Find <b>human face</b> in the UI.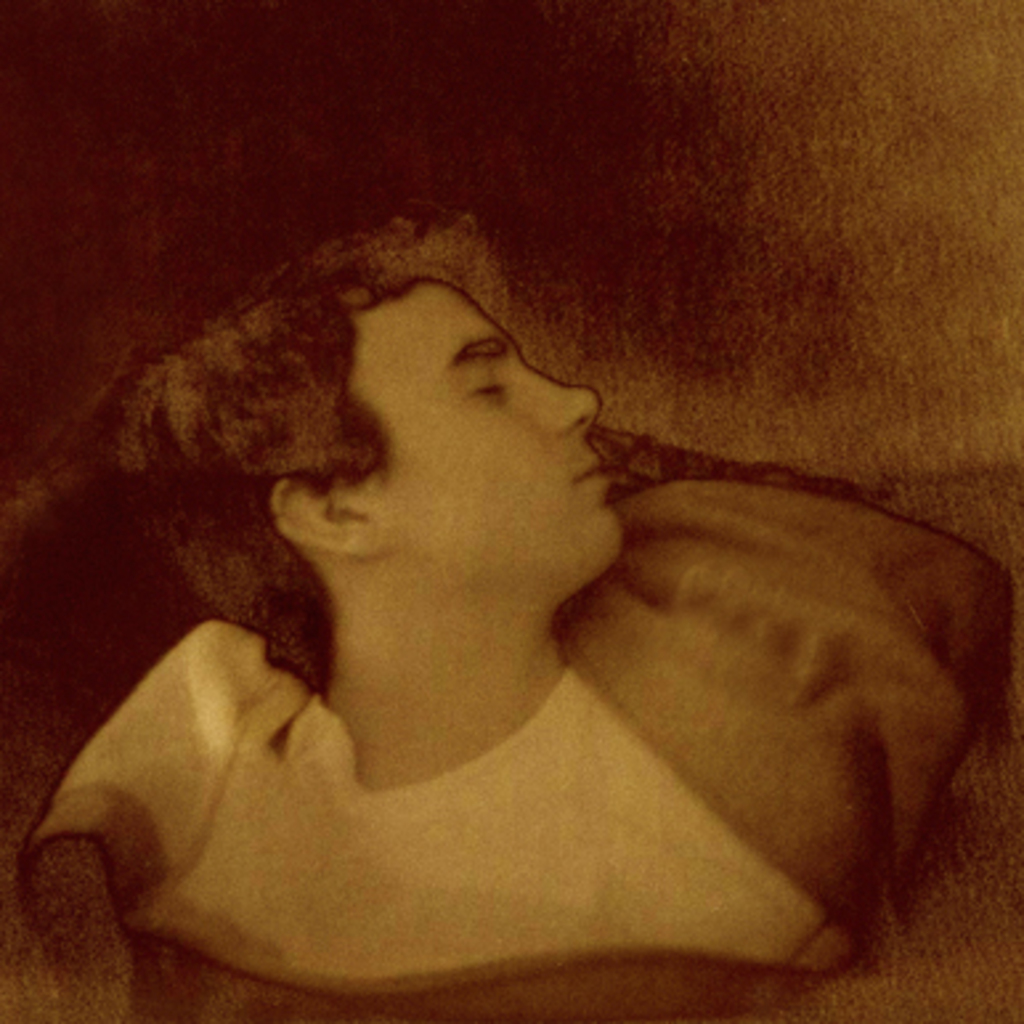
UI element at detection(337, 271, 621, 581).
